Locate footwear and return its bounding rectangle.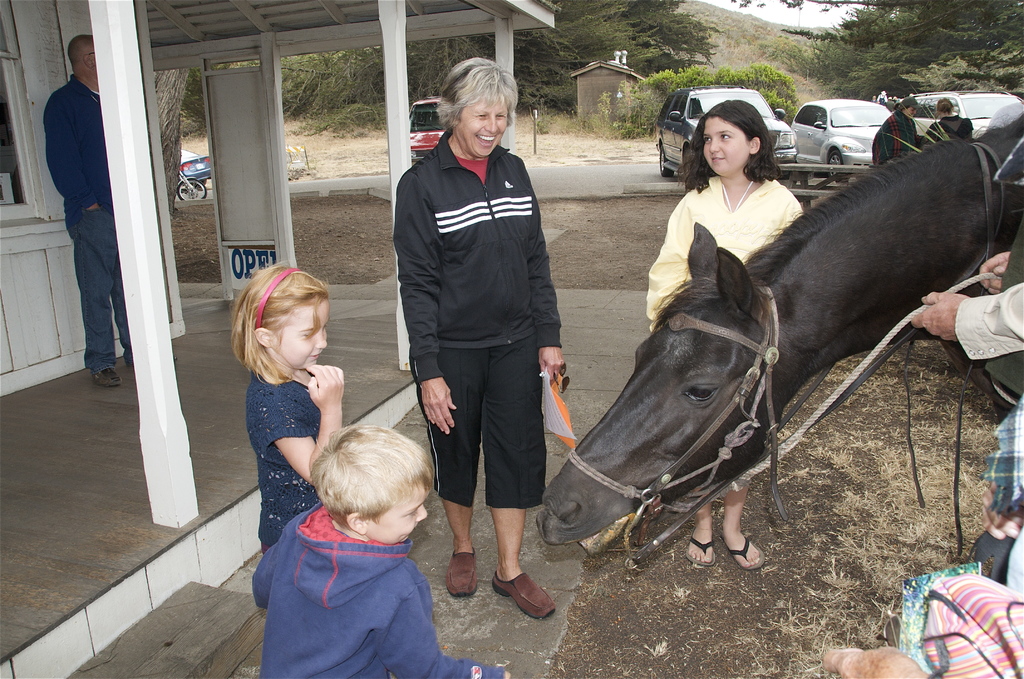
<box>685,530,719,570</box>.
